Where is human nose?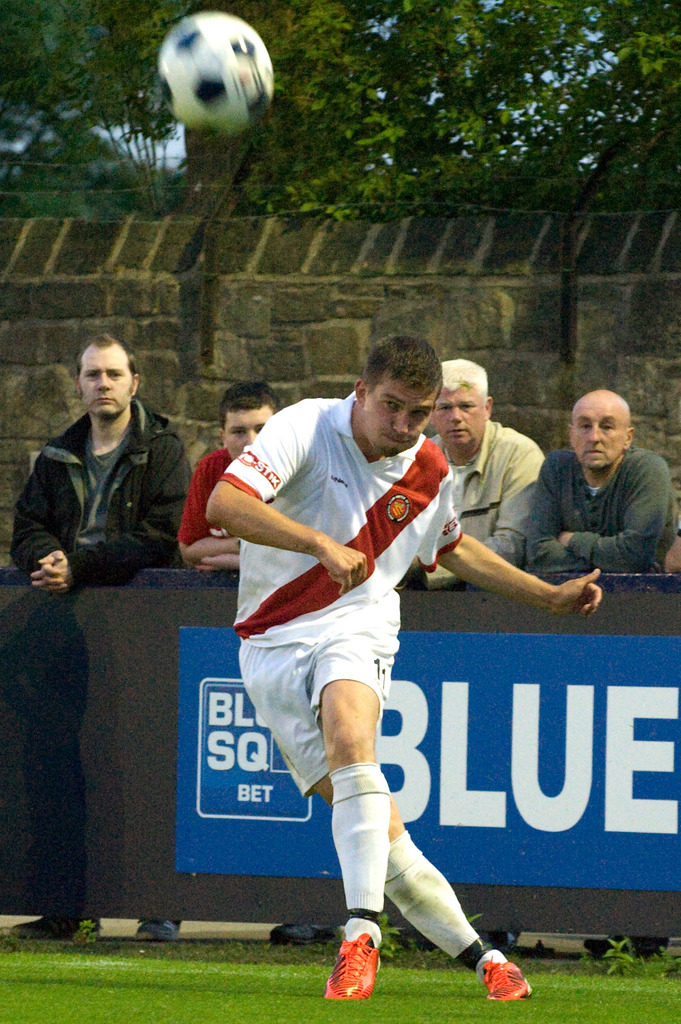
locate(247, 431, 254, 445).
